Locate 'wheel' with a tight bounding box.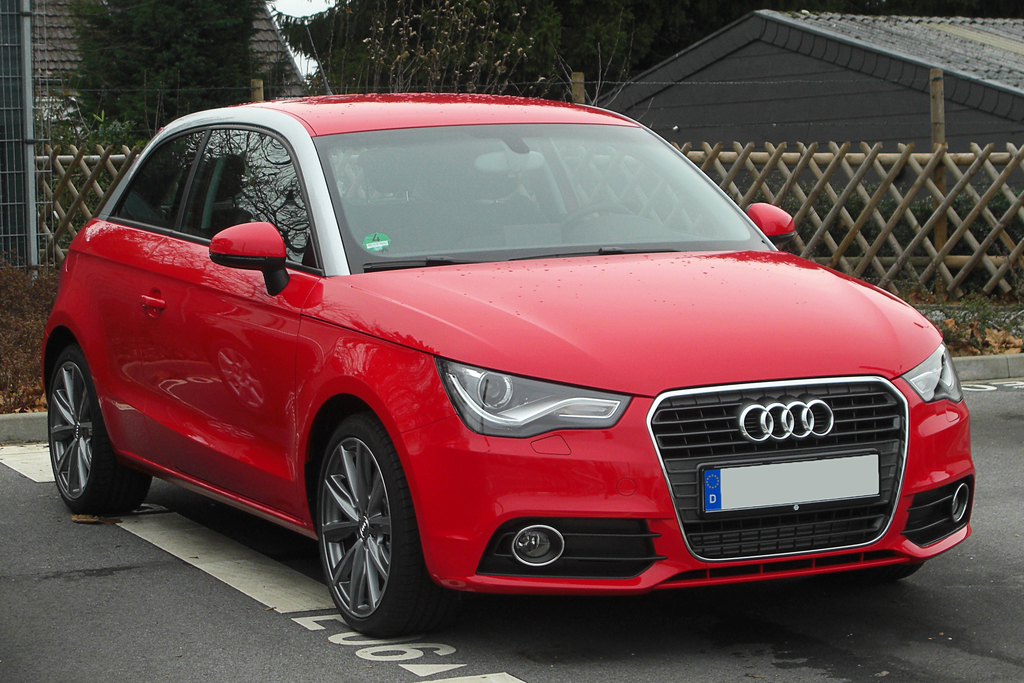
875,557,925,587.
